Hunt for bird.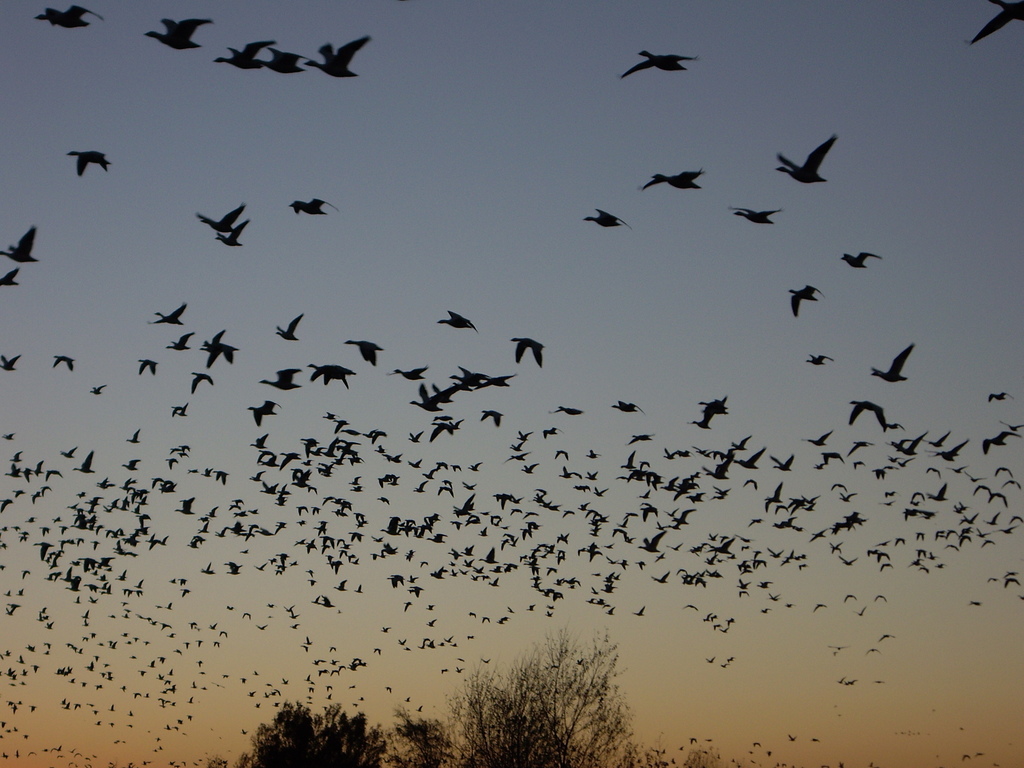
Hunted down at locate(10, 525, 20, 531).
